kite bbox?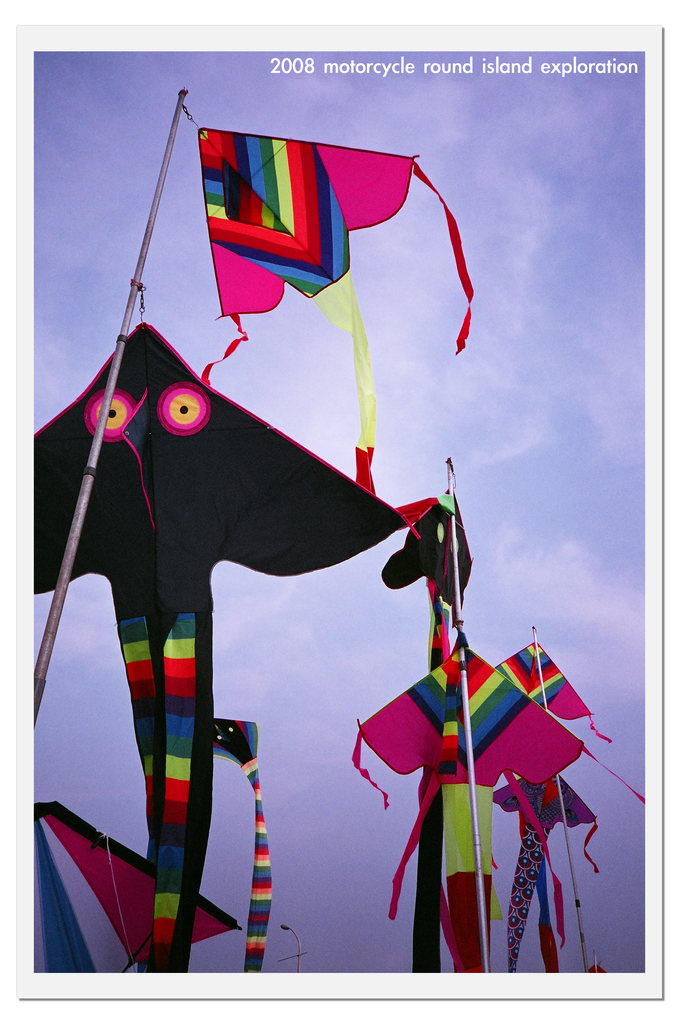
bbox=[493, 642, 614, 974]
